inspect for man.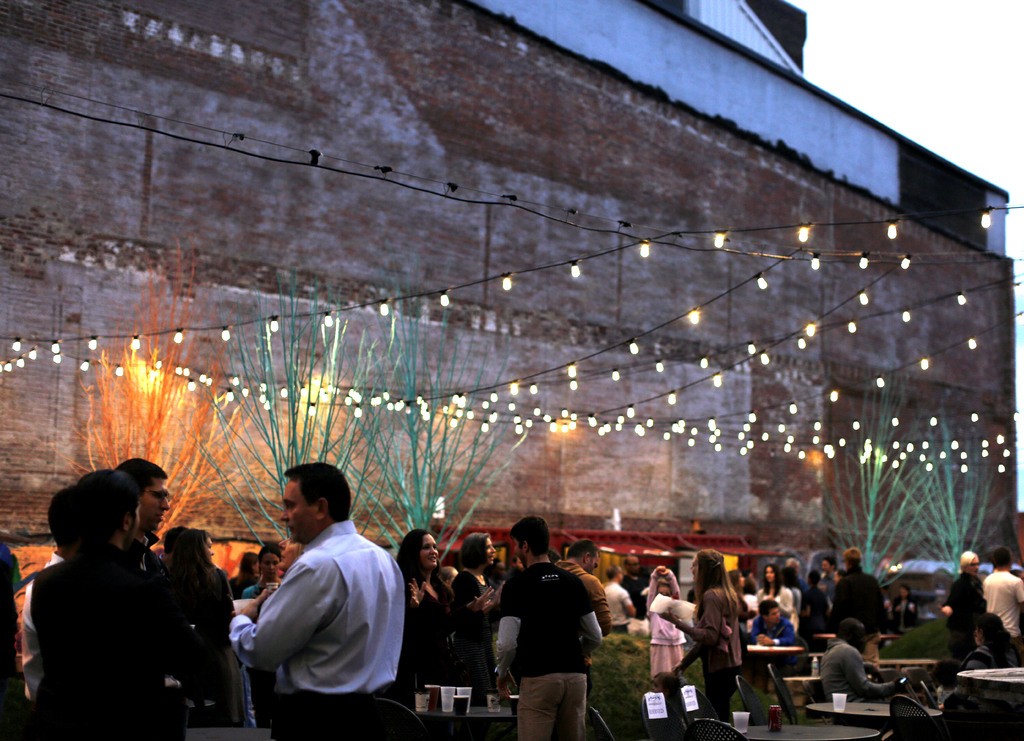
Inspection: x1=945, y1=548, x2=986, y2=665.
